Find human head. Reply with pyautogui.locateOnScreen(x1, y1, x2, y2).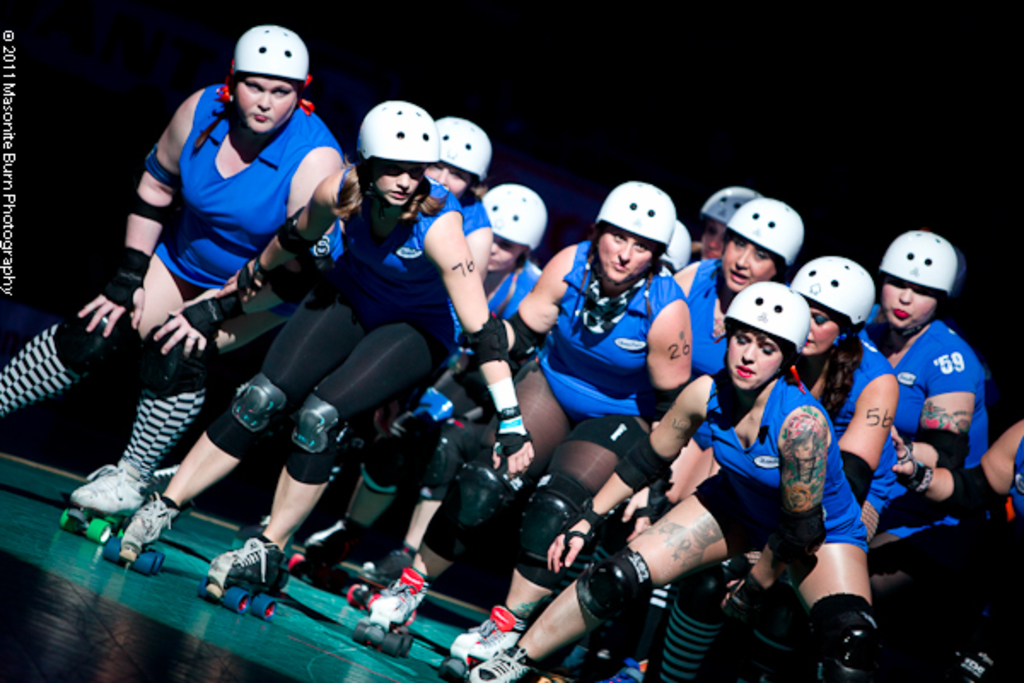
pyautogui.locateOnScreen(696, 184, 765, 260).
